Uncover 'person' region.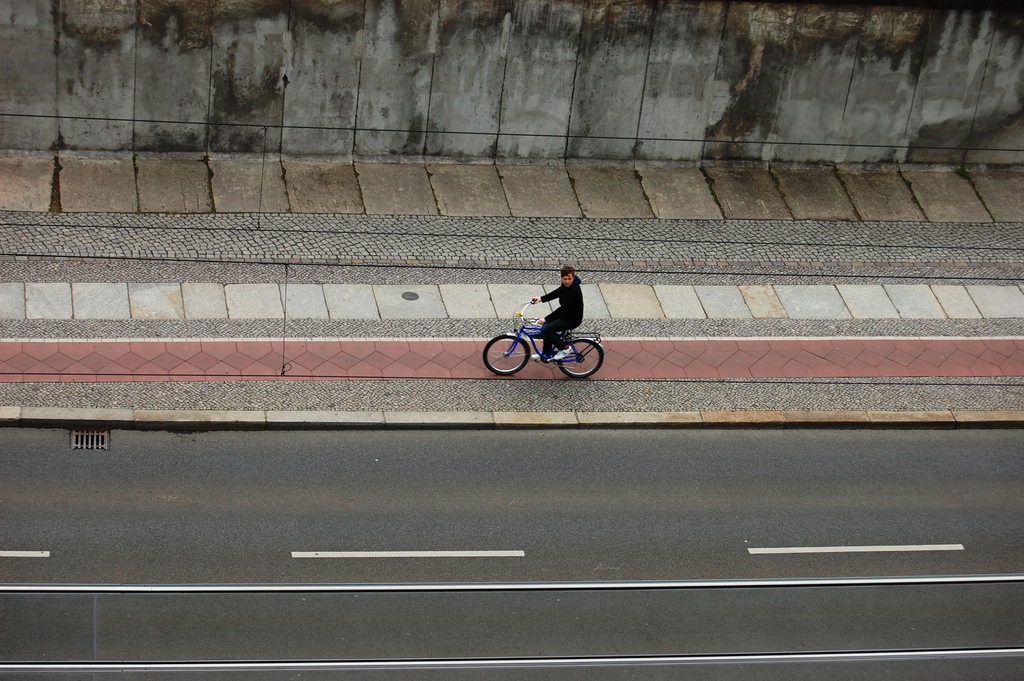
Uncovered: 525,265,599,363.
